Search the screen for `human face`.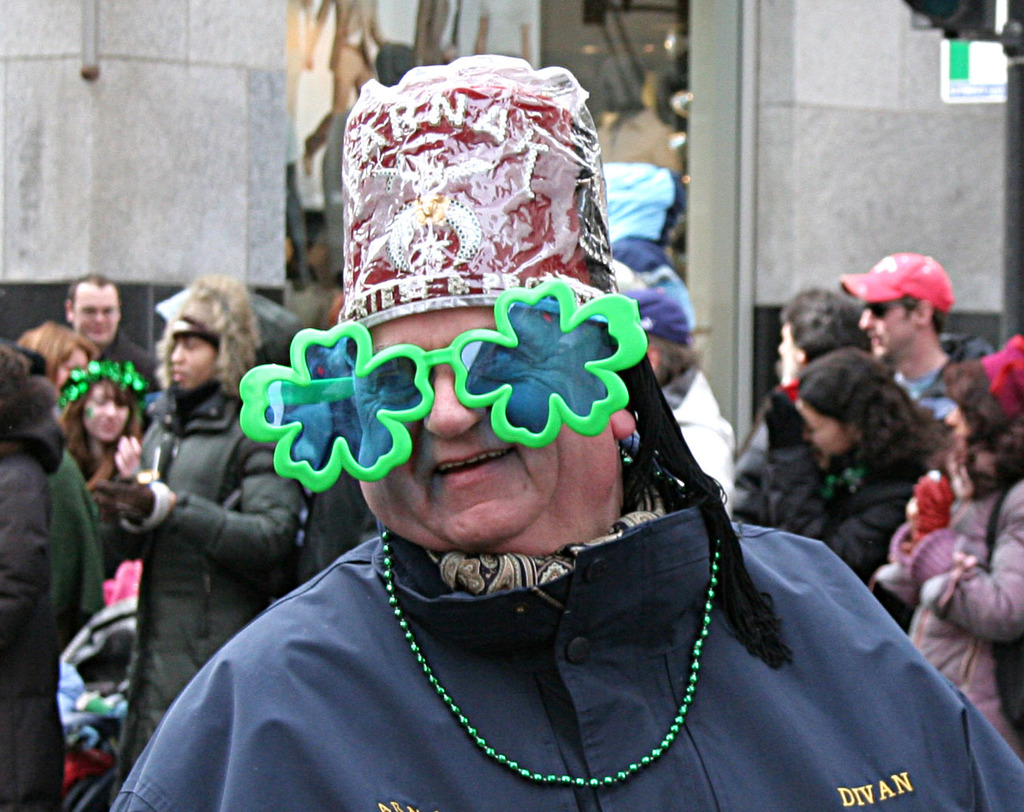
Found at [x1=799, y1=395, x2=847, y2=462].
